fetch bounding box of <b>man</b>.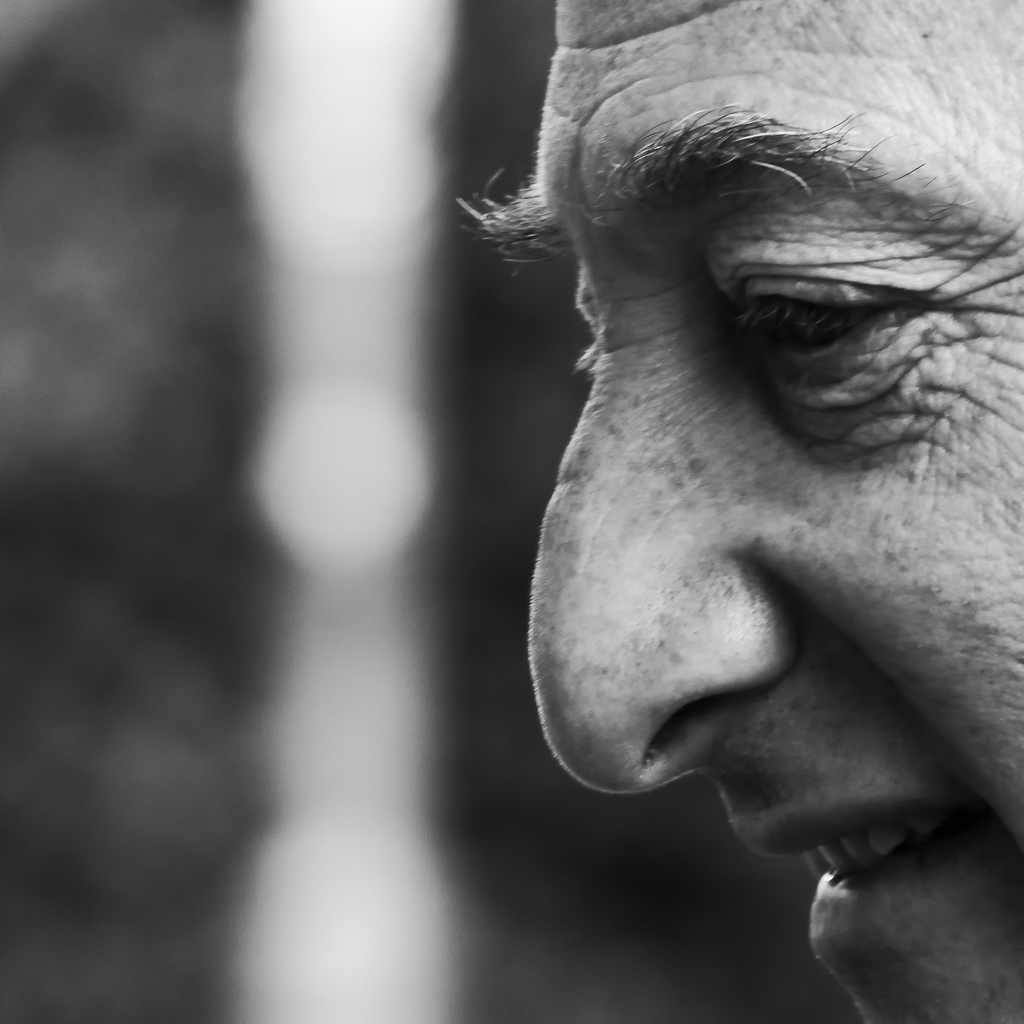
Bbox: box=[426, 28, 1023, 1021].
